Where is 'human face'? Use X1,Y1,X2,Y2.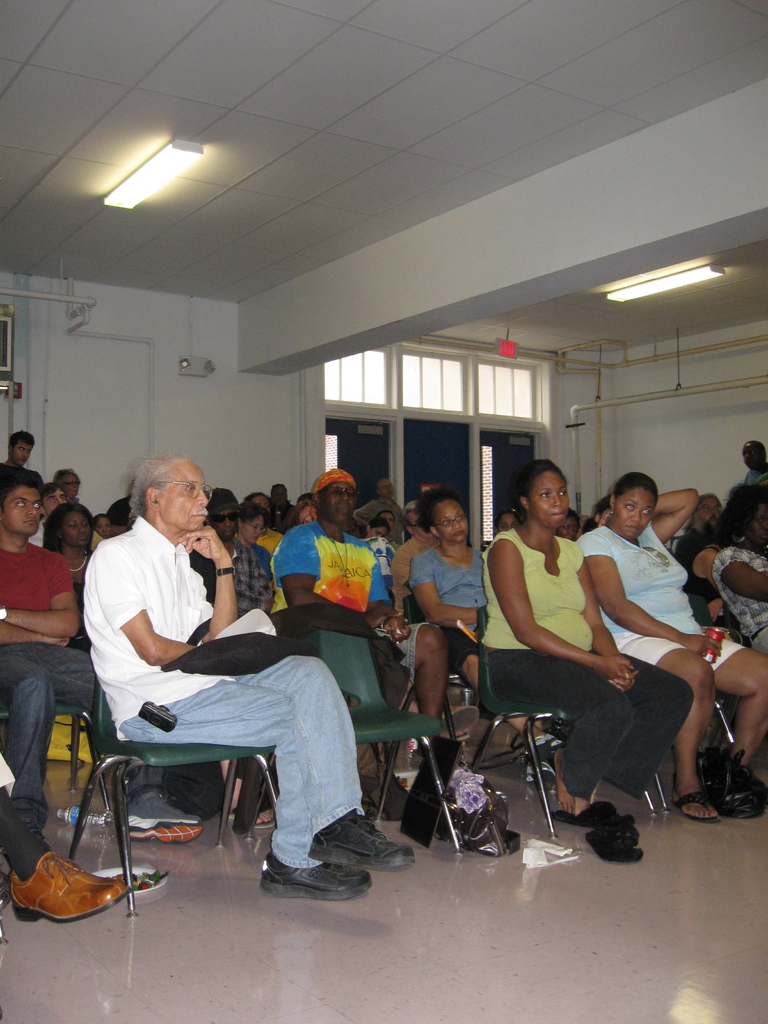
692,495,718,531.
